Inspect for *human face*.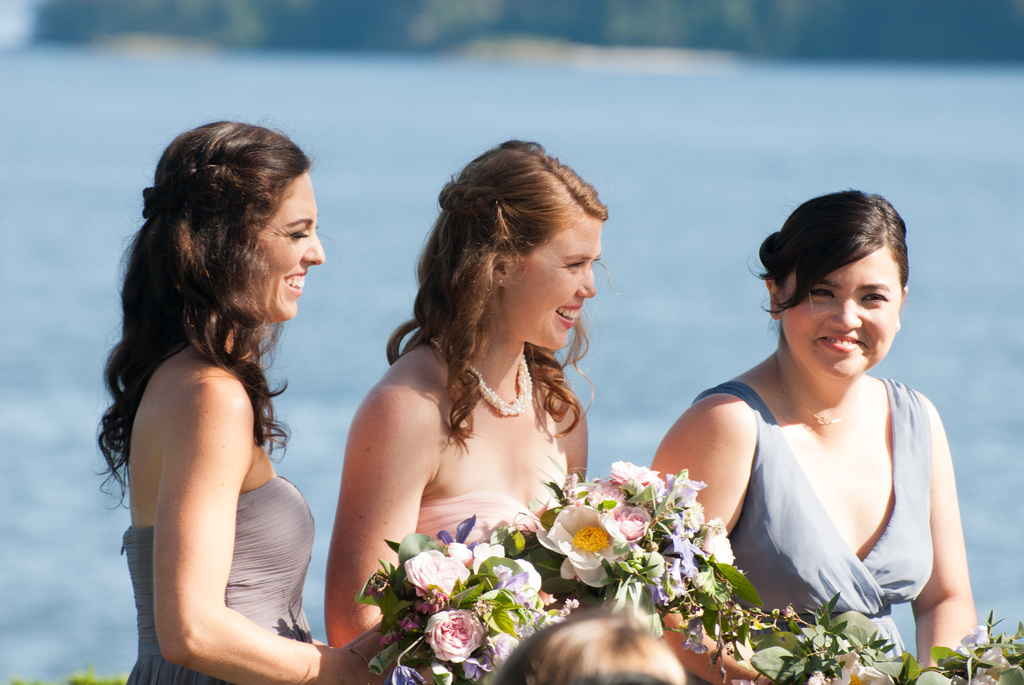
Inspection: Rect(785, 242, 902, 375).
